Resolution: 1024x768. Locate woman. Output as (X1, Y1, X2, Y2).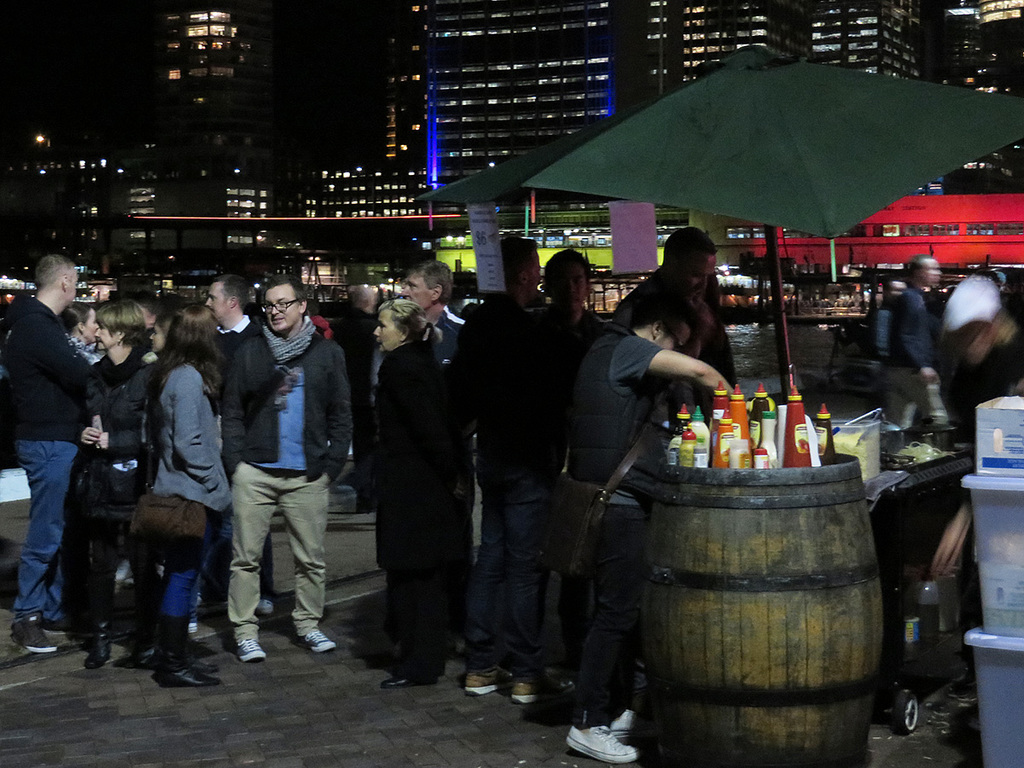
(141, 312, 239, 692).
